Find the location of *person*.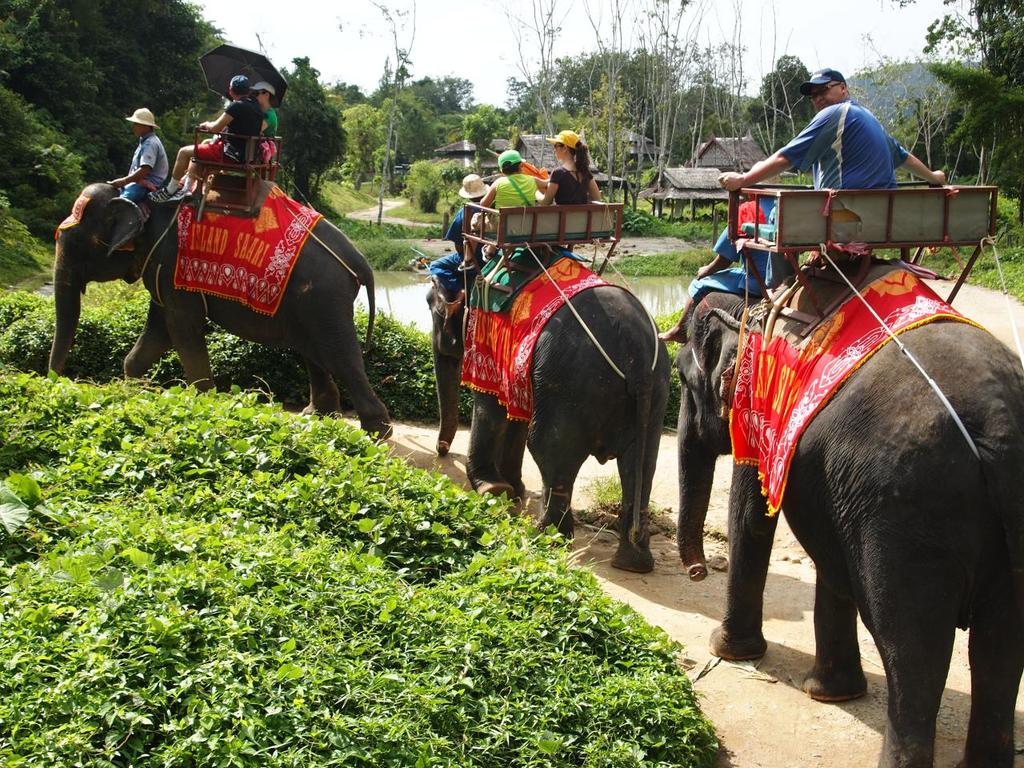
Location: (429, 170, 507, 313).
